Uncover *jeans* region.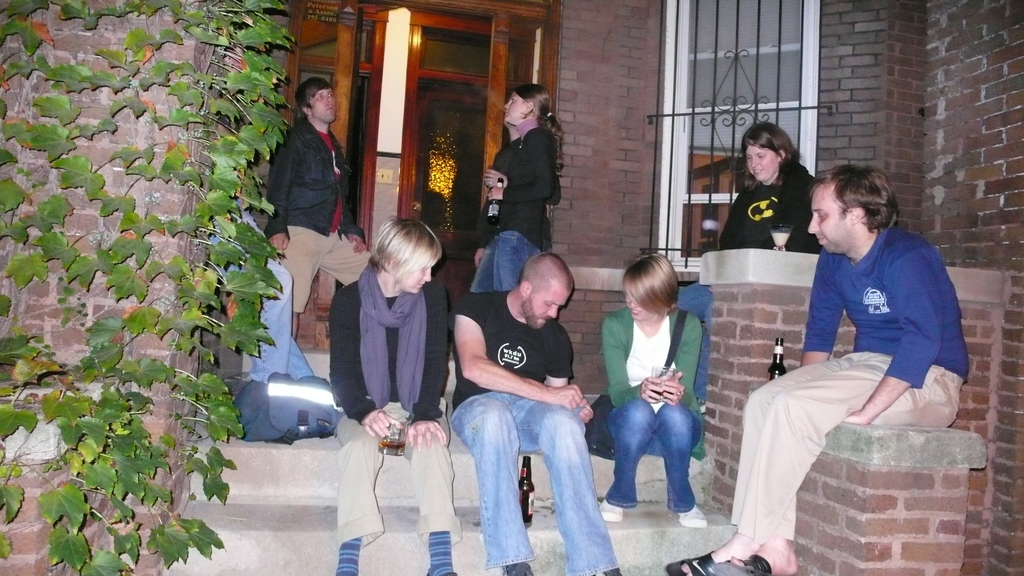
Uncovered: <bbox>449, 393, 618, 575</bbox>.
